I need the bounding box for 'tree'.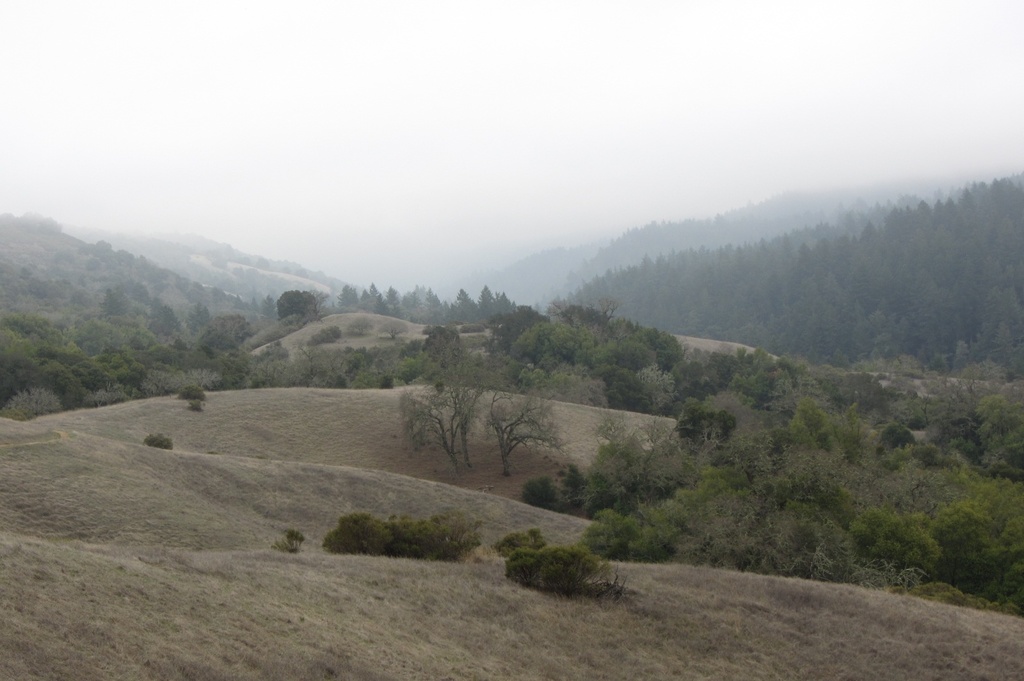
Here it is: x1=347, y1=317, x2=377, y2=334.
